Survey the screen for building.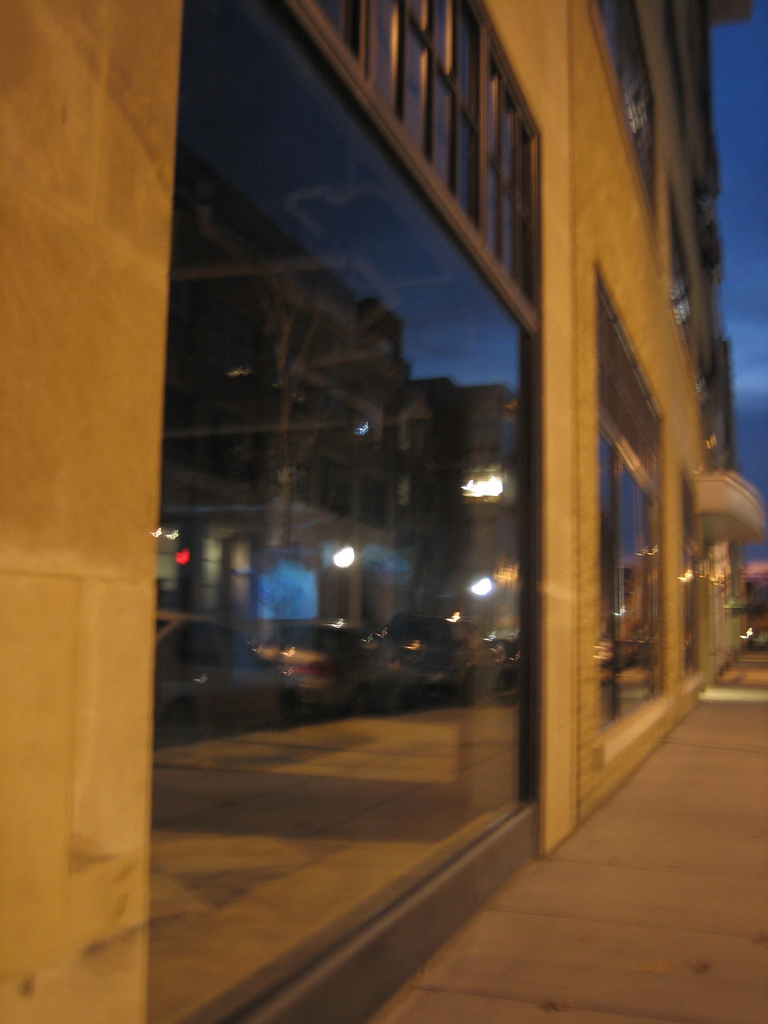
Survey found: (0, 0, 752, 1023).
